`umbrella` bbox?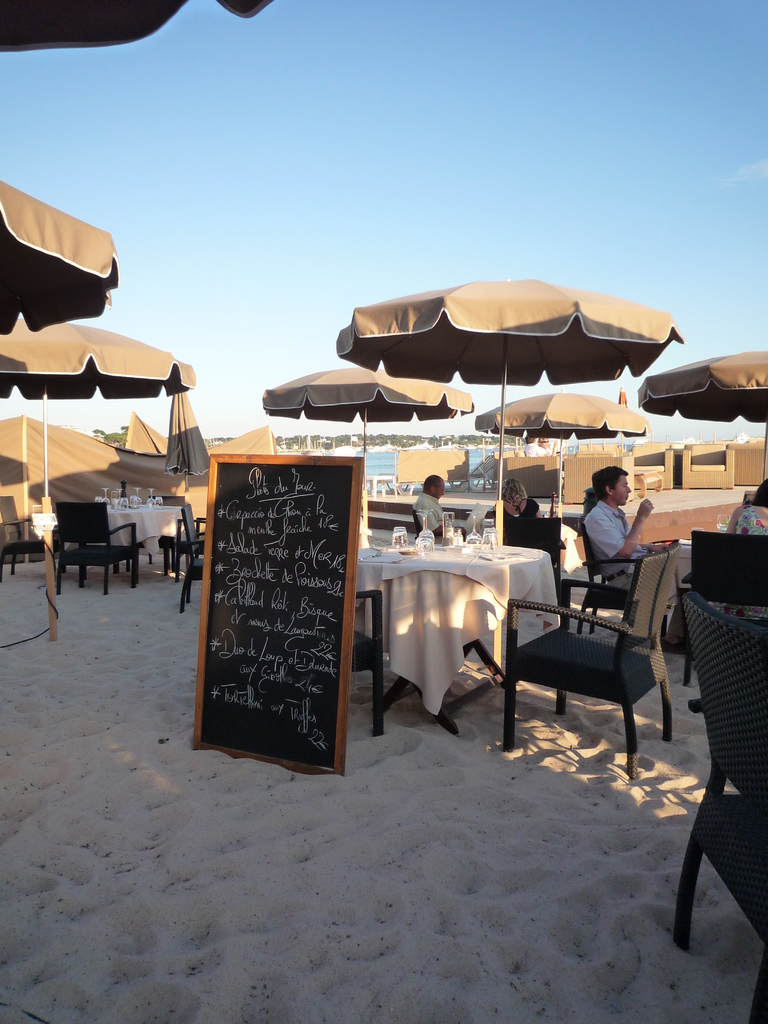
(637, 348, 767, 478)
